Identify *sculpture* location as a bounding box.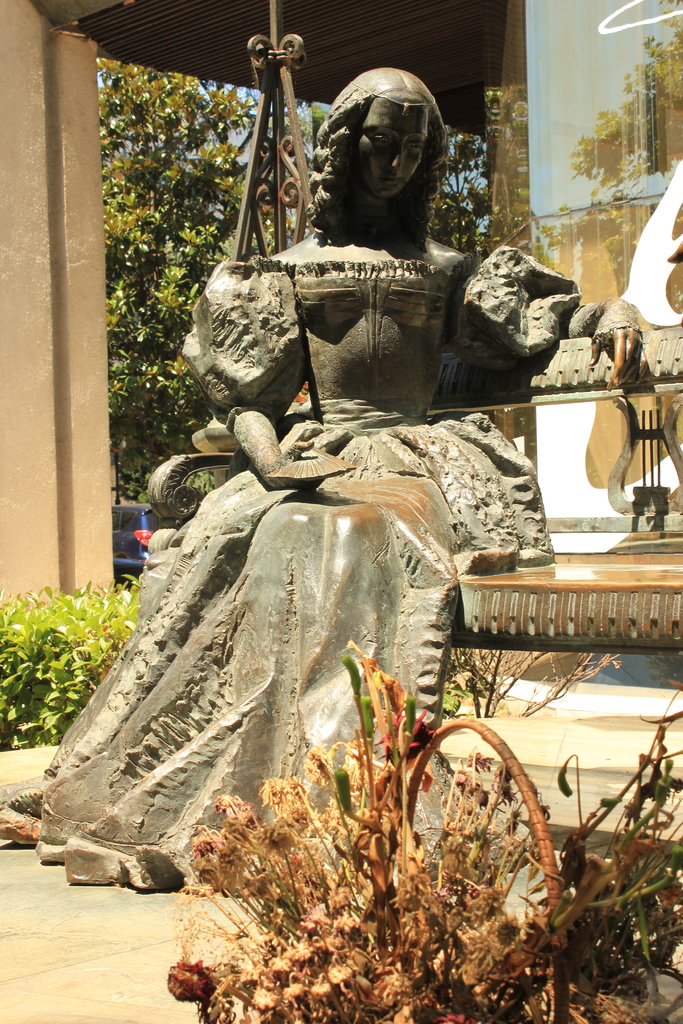
<box>104,79,588,942</box>.
